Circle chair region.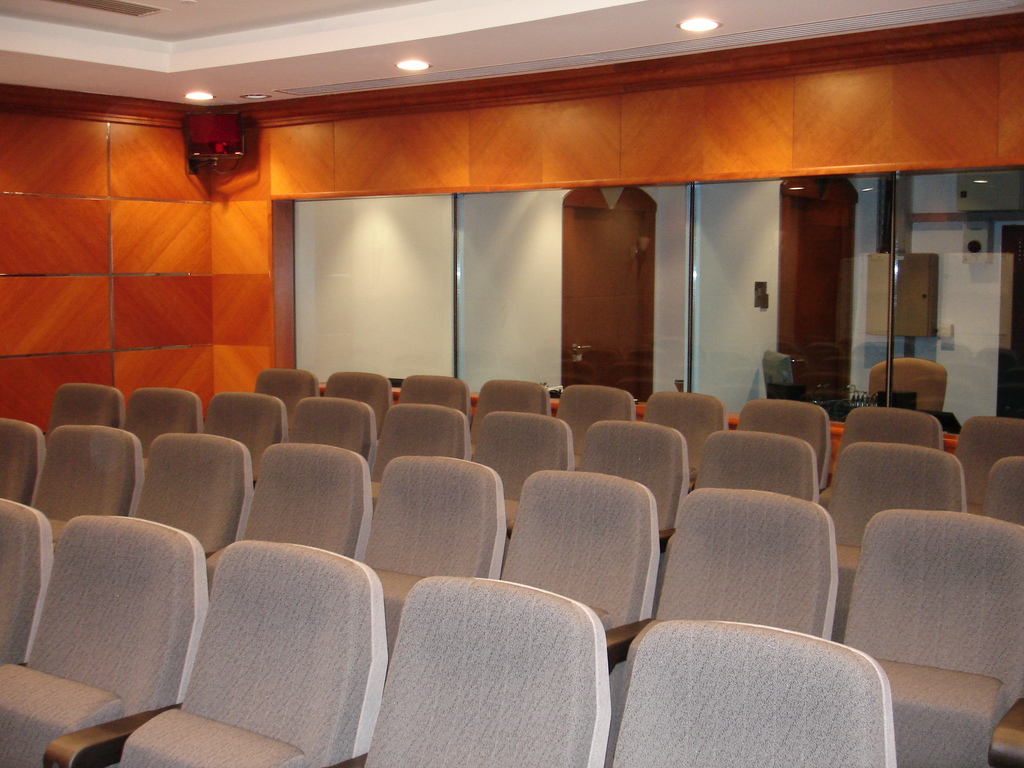
Region: 550 384 640 454.
